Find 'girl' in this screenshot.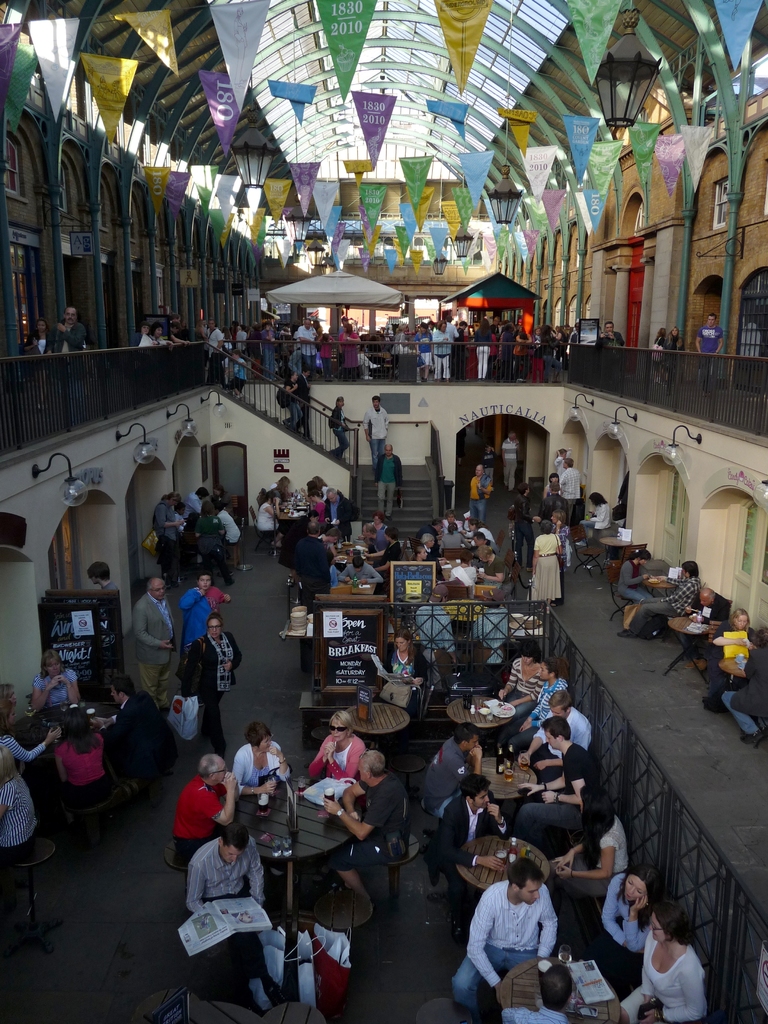
The bounding box for 'girl' is (x1=529, y1=501, x2=560, y2=628).
